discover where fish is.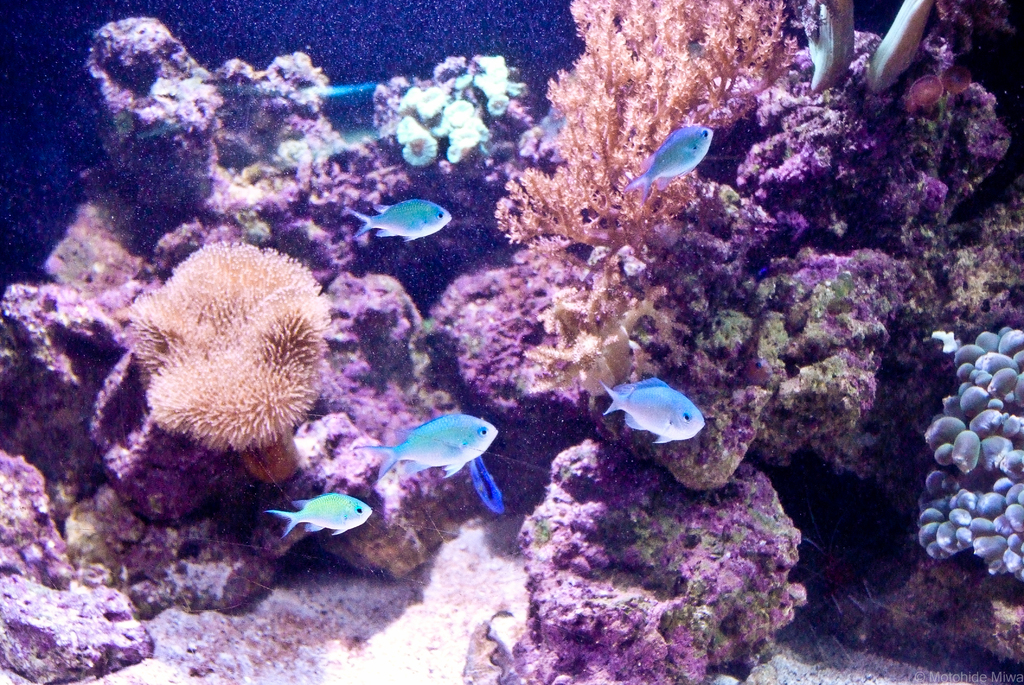
Discovered at Rect(369, 415, 497, 481).
